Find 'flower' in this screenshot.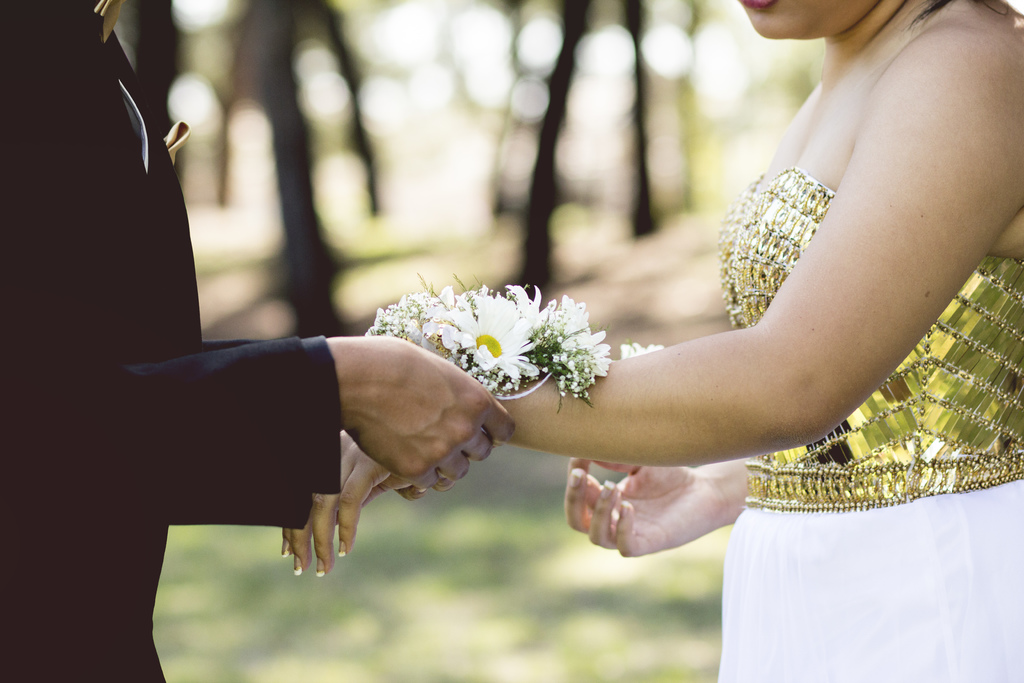
The bounding box for 'flower' is detection(364, 284, 442, 353).
